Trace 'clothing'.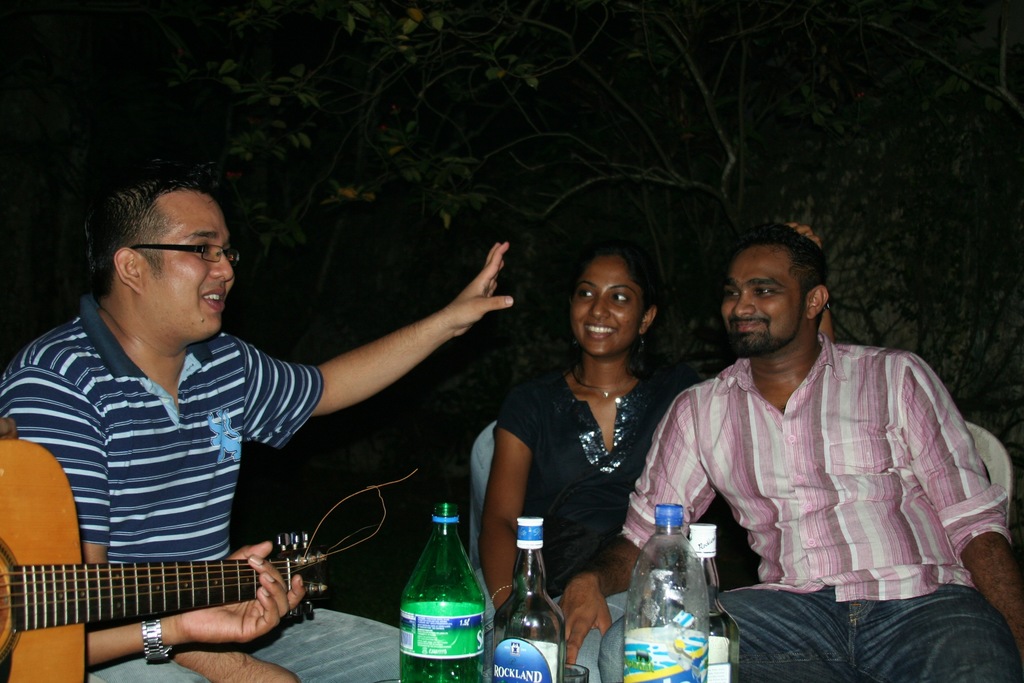
Traced to 6:262:378:635.
